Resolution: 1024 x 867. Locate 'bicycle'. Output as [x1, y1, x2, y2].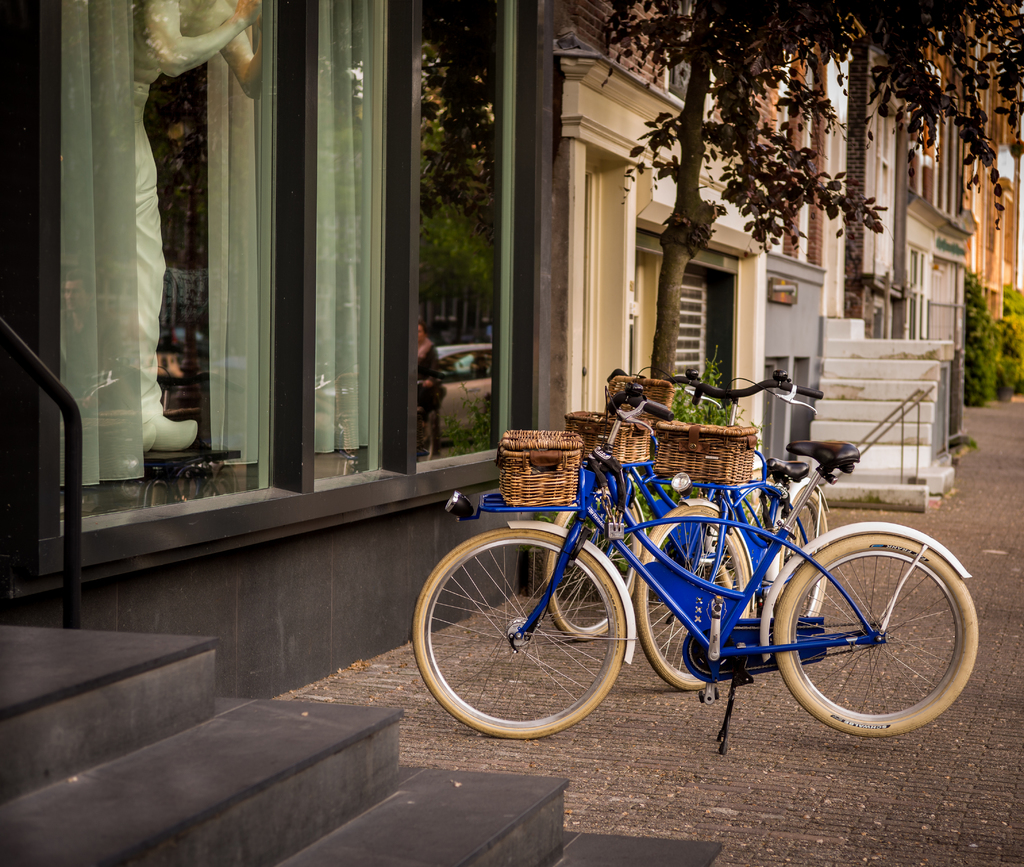
[543, 366, 676, 645].
